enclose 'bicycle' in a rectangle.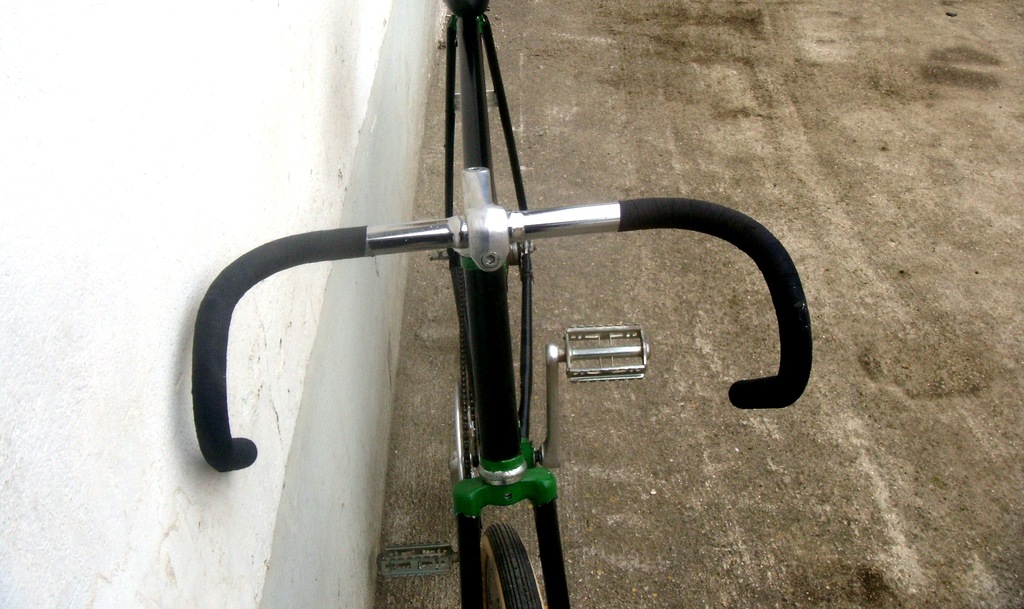
left=190, top=0, right=812, bottom=608.
